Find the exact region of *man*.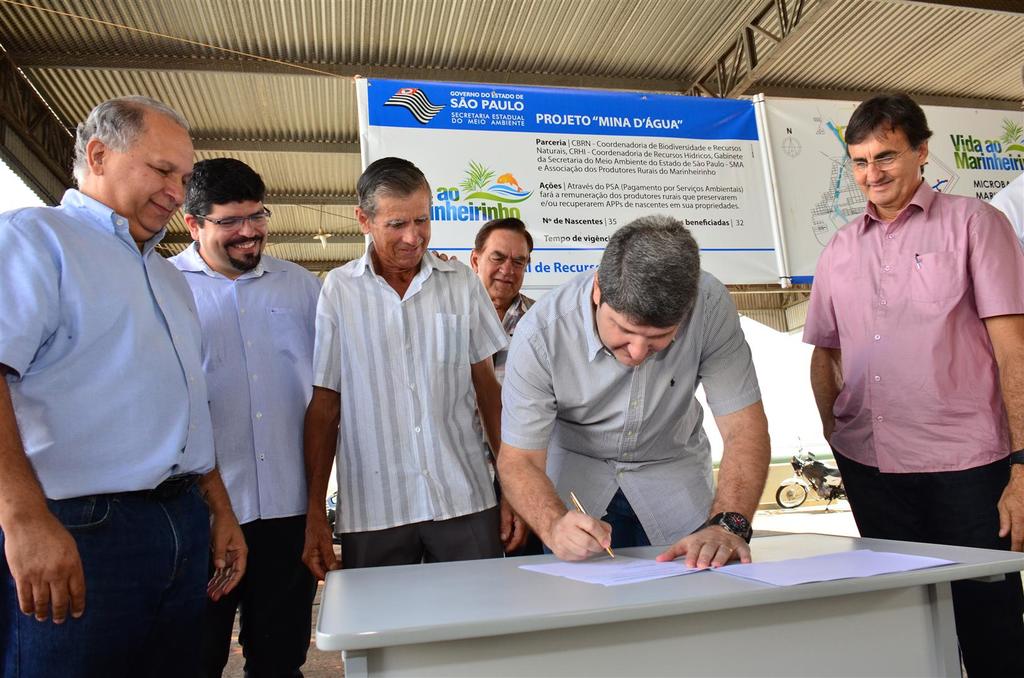
Exact region: 988:67:1023:250.
